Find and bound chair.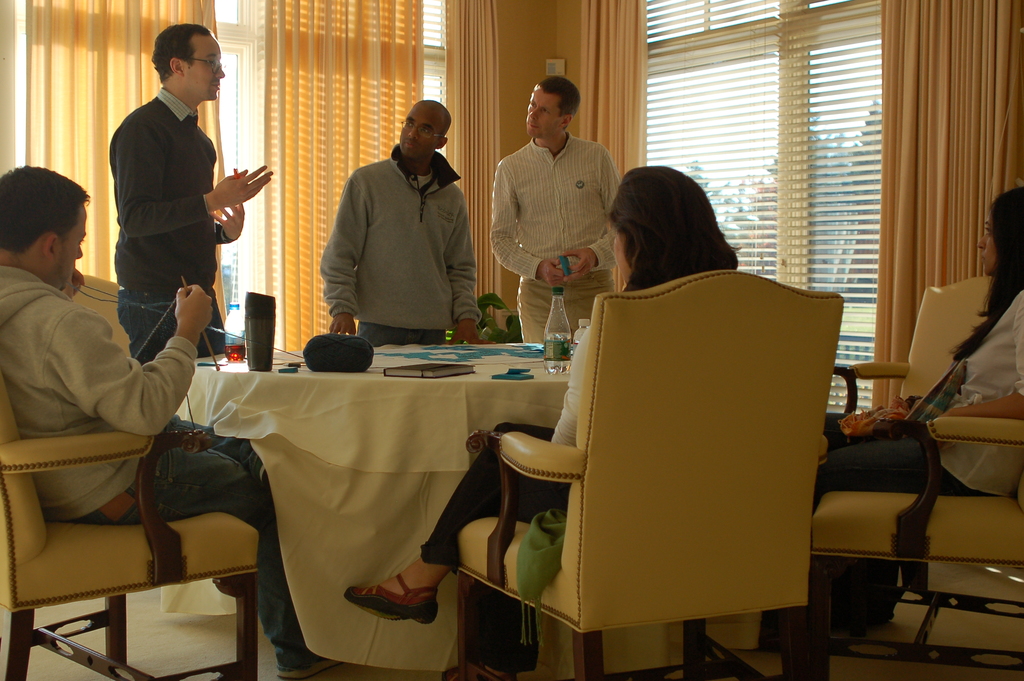
Bound: 63:272:134:361.
